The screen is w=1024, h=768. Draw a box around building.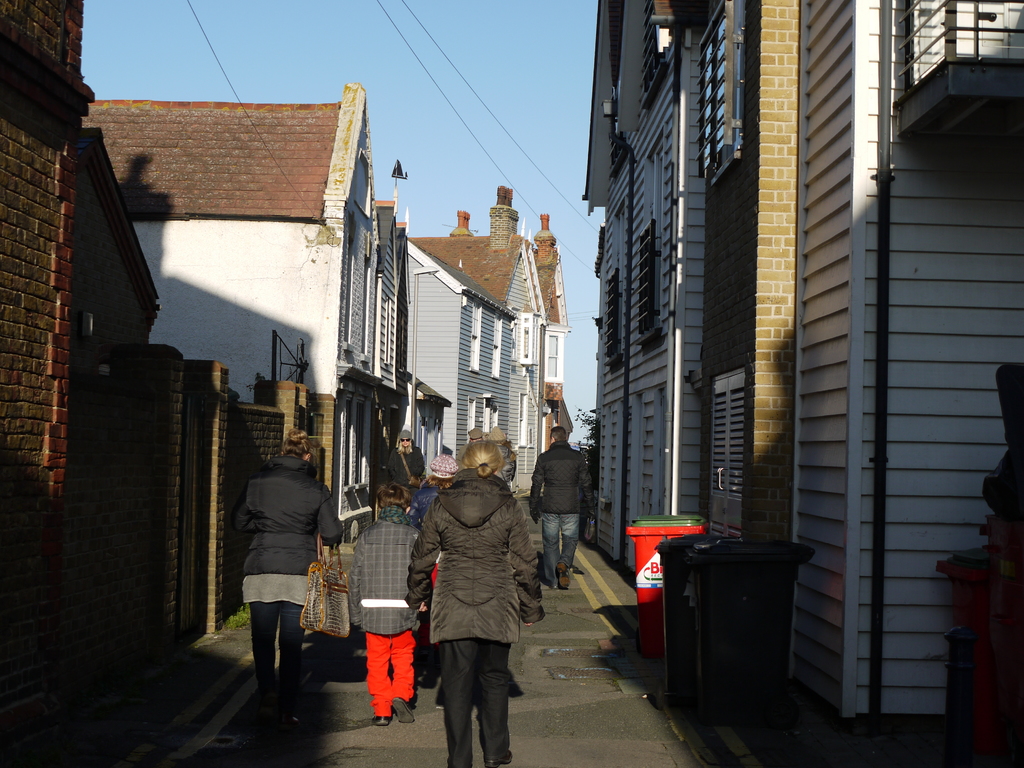
(584,0,696,570).
